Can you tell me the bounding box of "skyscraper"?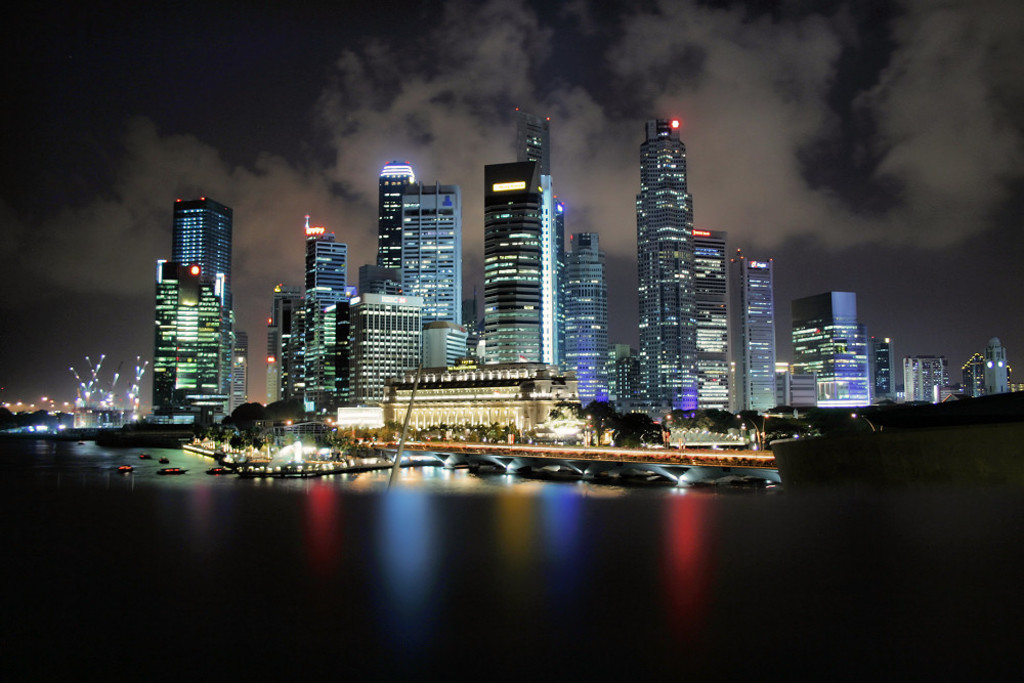
691, 234, 732, 414.
